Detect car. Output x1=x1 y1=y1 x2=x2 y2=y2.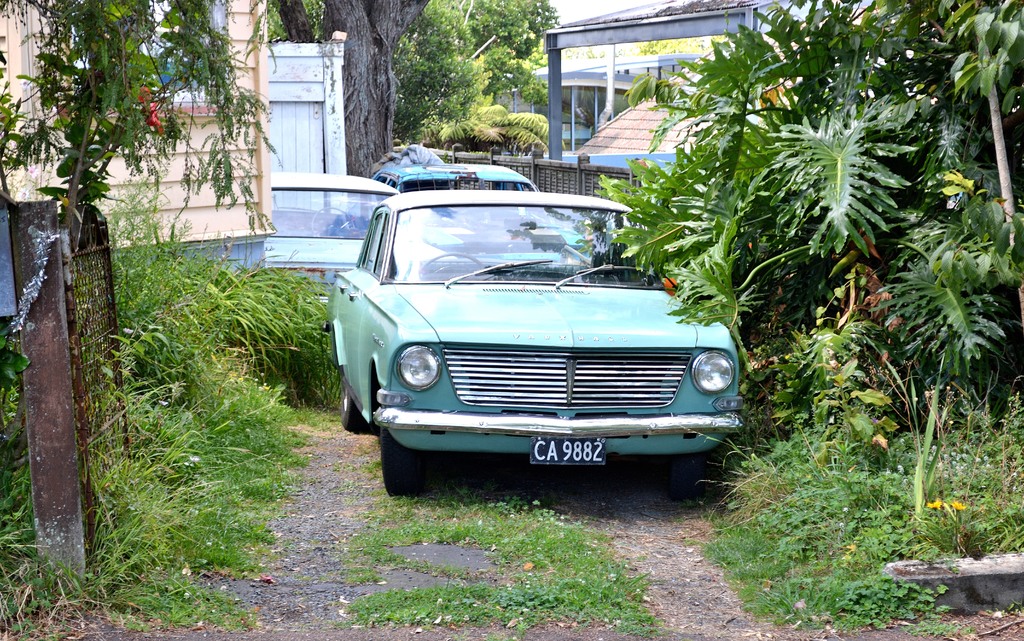
x1=401 y1=150 x2=536 y2=197.
